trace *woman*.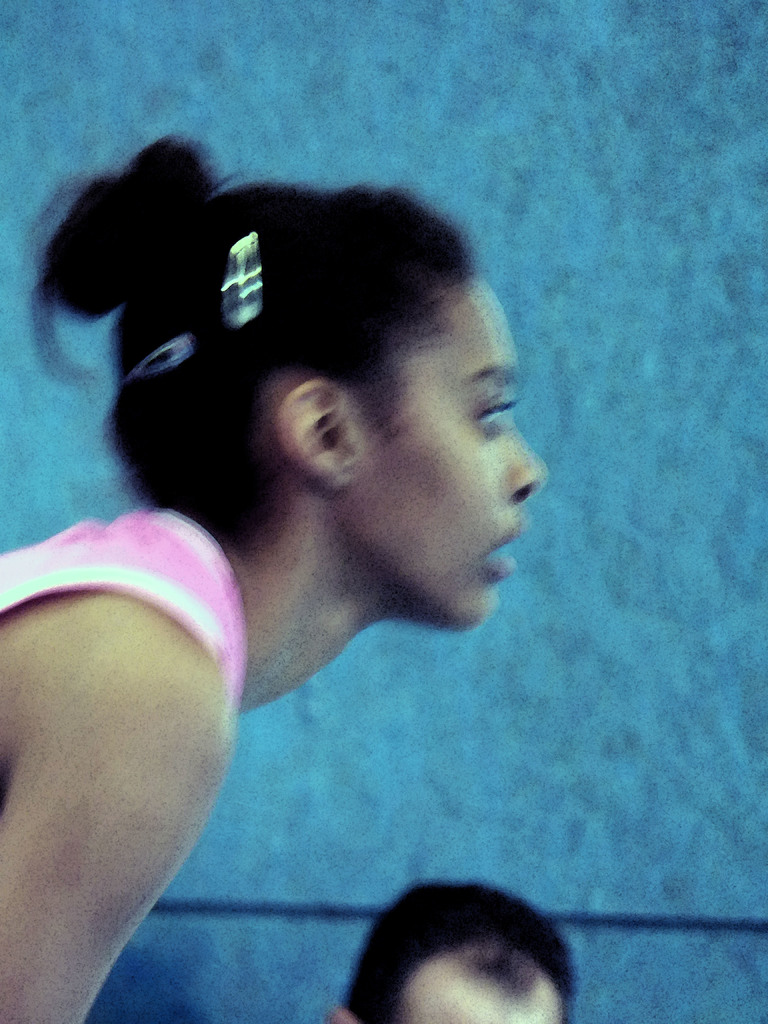
Traced to [x1=5, y1=136, x2=616, y2=997].
